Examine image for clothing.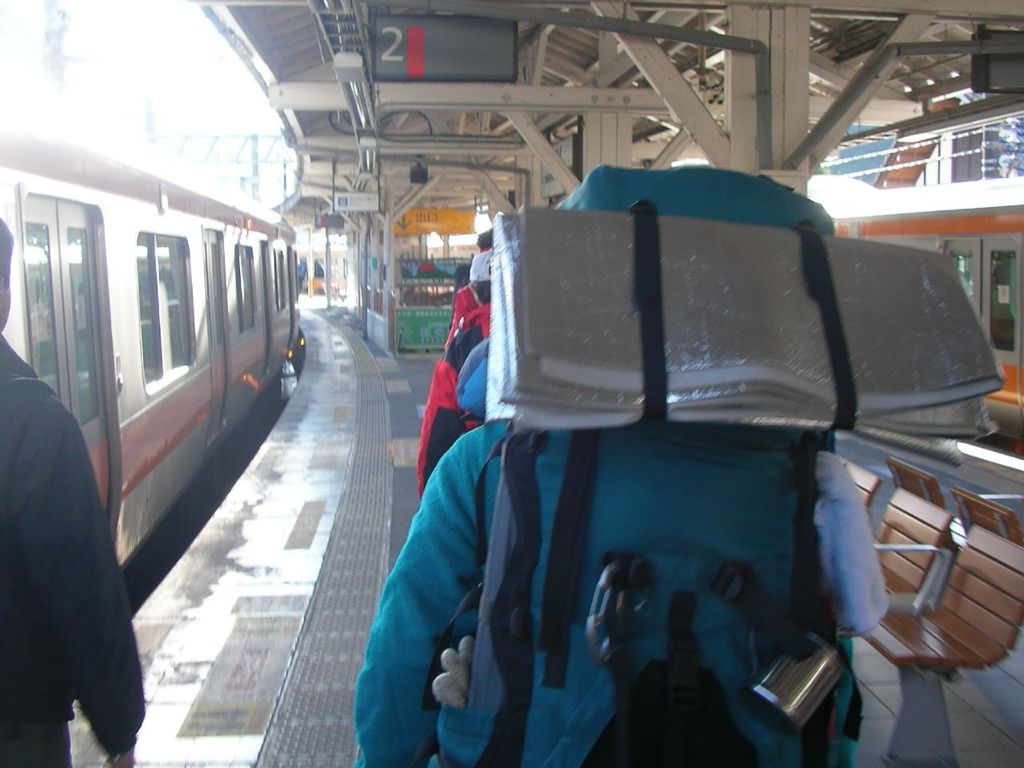
Examination result: BBox(11, 338, 140, 763).
